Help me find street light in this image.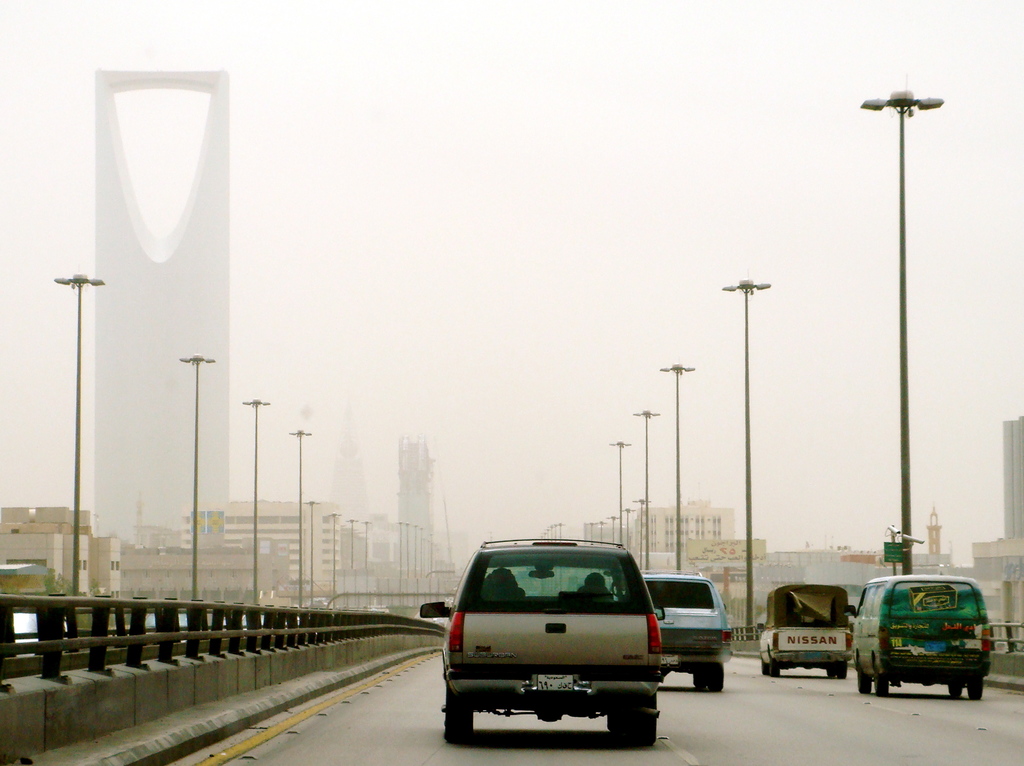
Found it: crop(587, 520, 596, 542).
